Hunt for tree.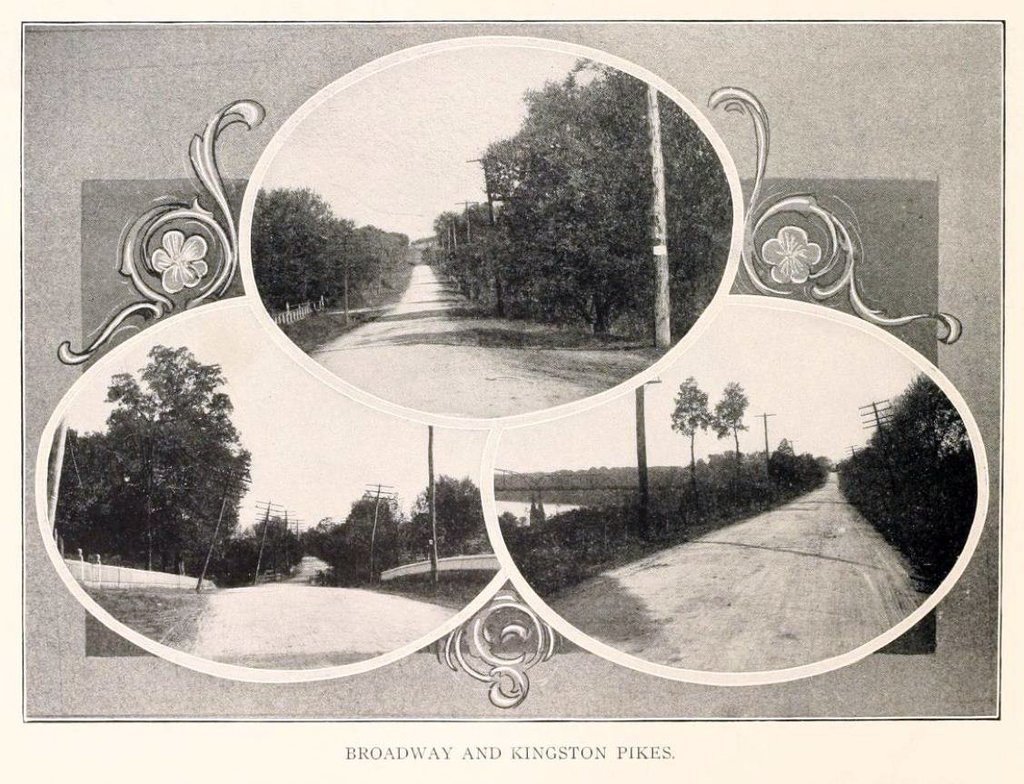
Hunted down at locate(333, 485, 403, 596).
